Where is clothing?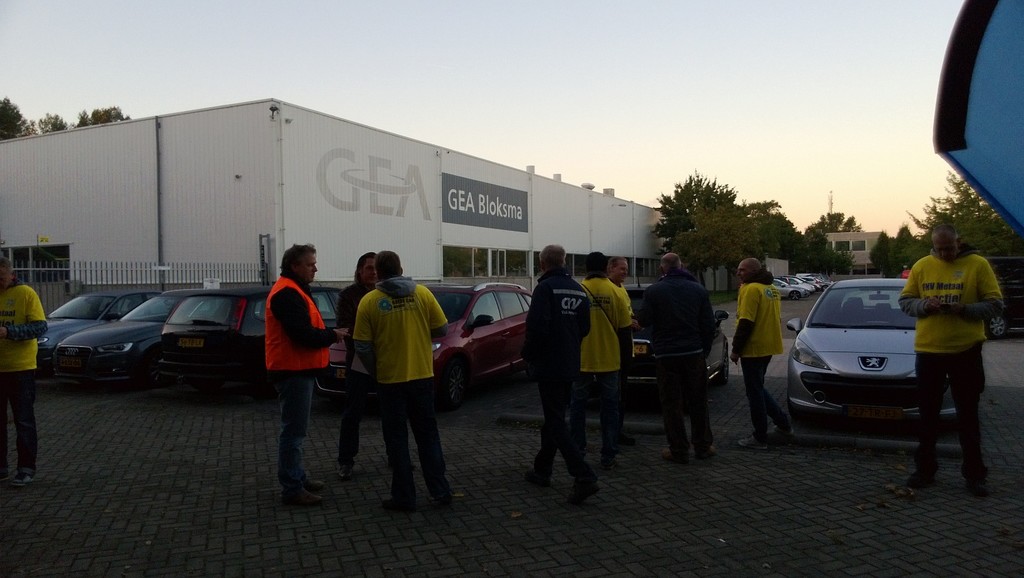
<bbox>356, 286, 451, 527</bbox>.
